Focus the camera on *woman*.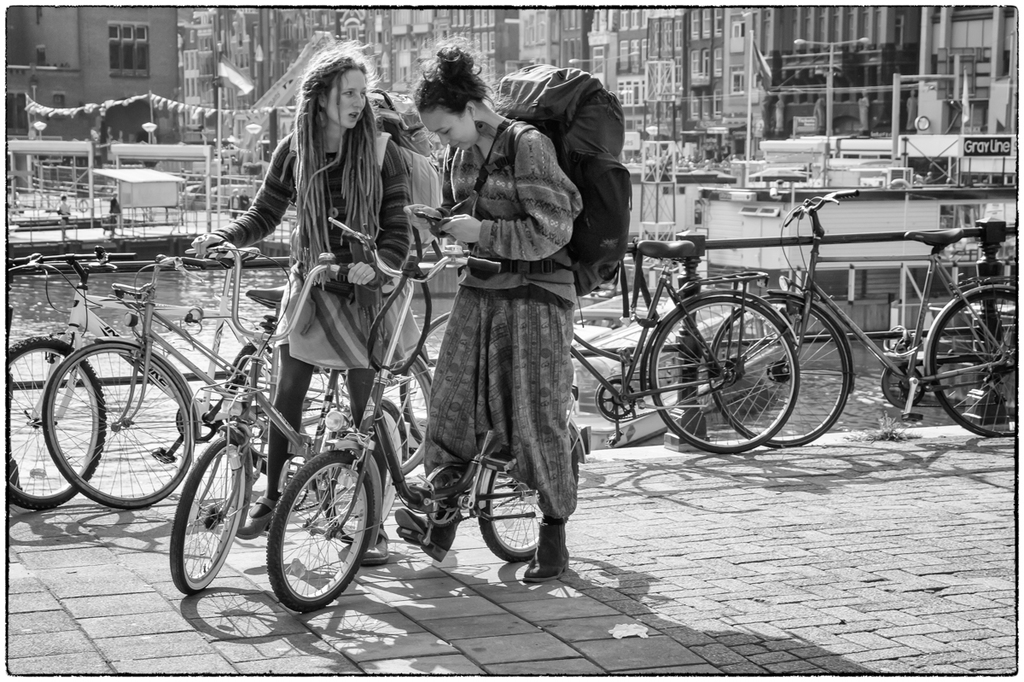
Focus region: [398, 35, 583, 586].
